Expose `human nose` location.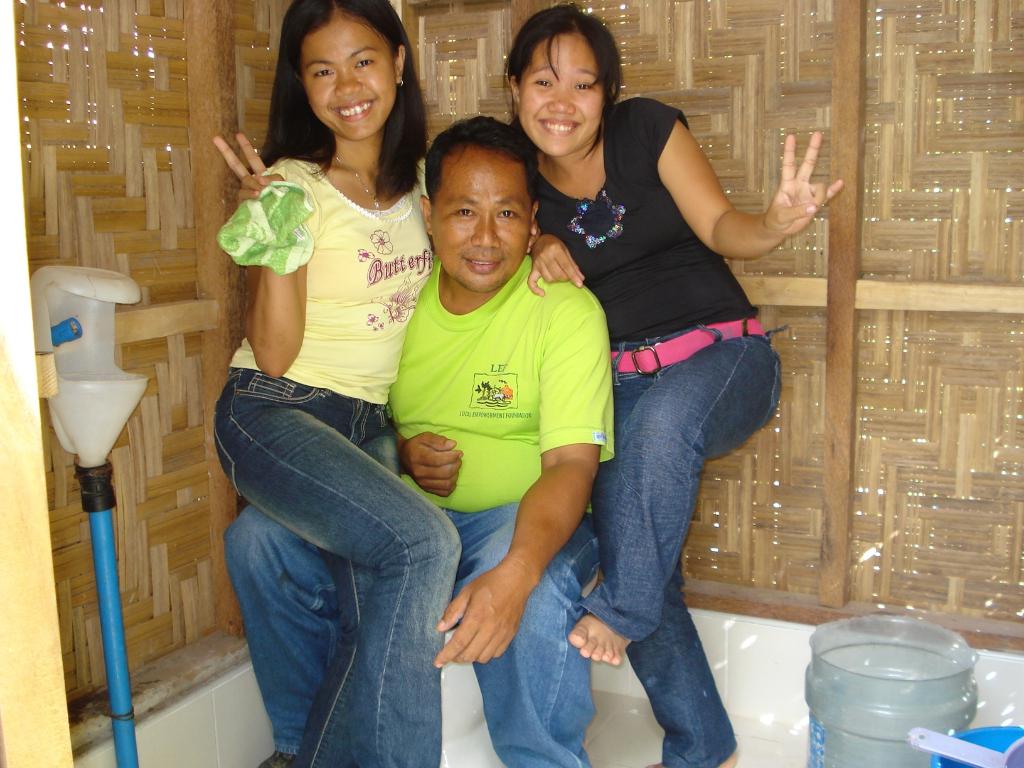
Exposed at bbox=[334, 71, 365, 98].
